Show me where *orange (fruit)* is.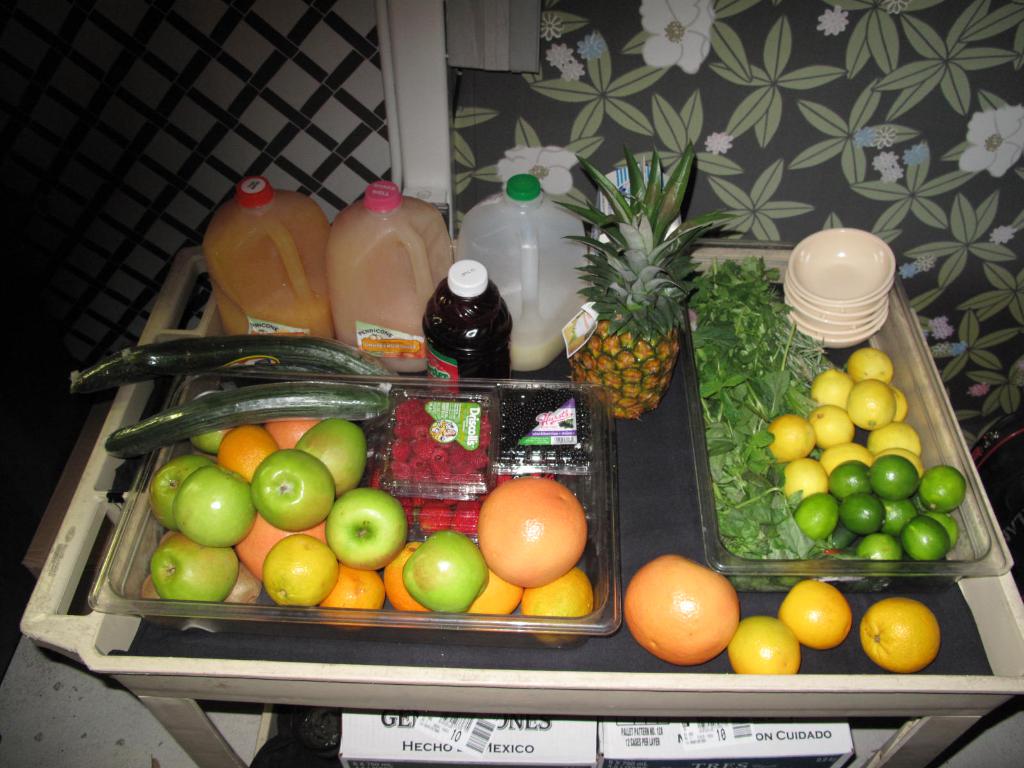
*orange (fruit)* is at (x1=472, y1=568, x2=516, y2=620).
